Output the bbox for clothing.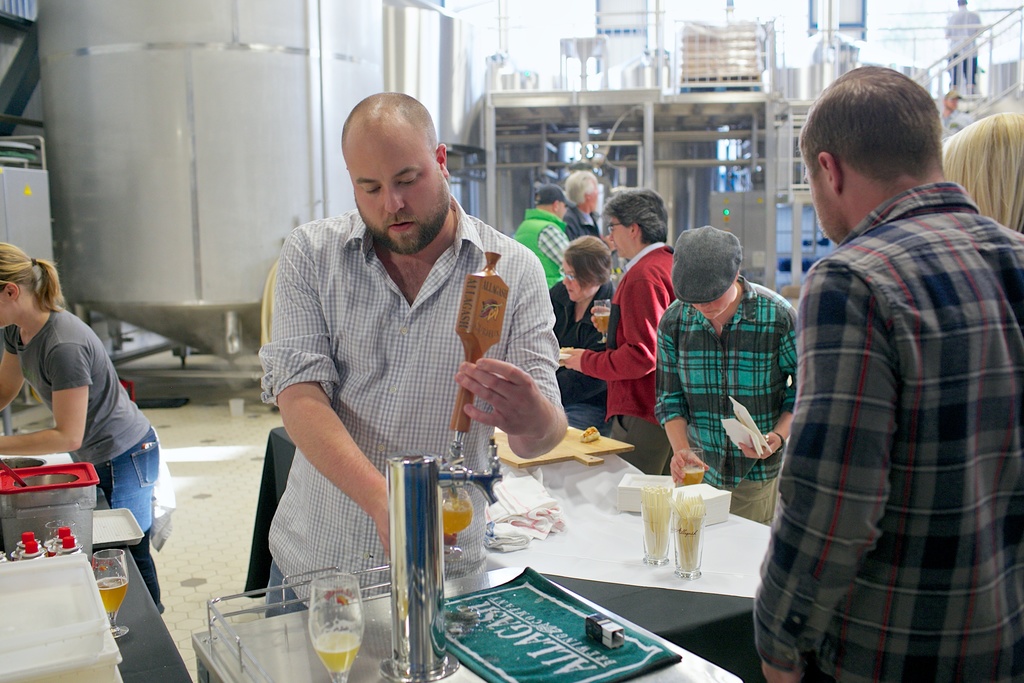
rect(242, 209, 534, 599).
